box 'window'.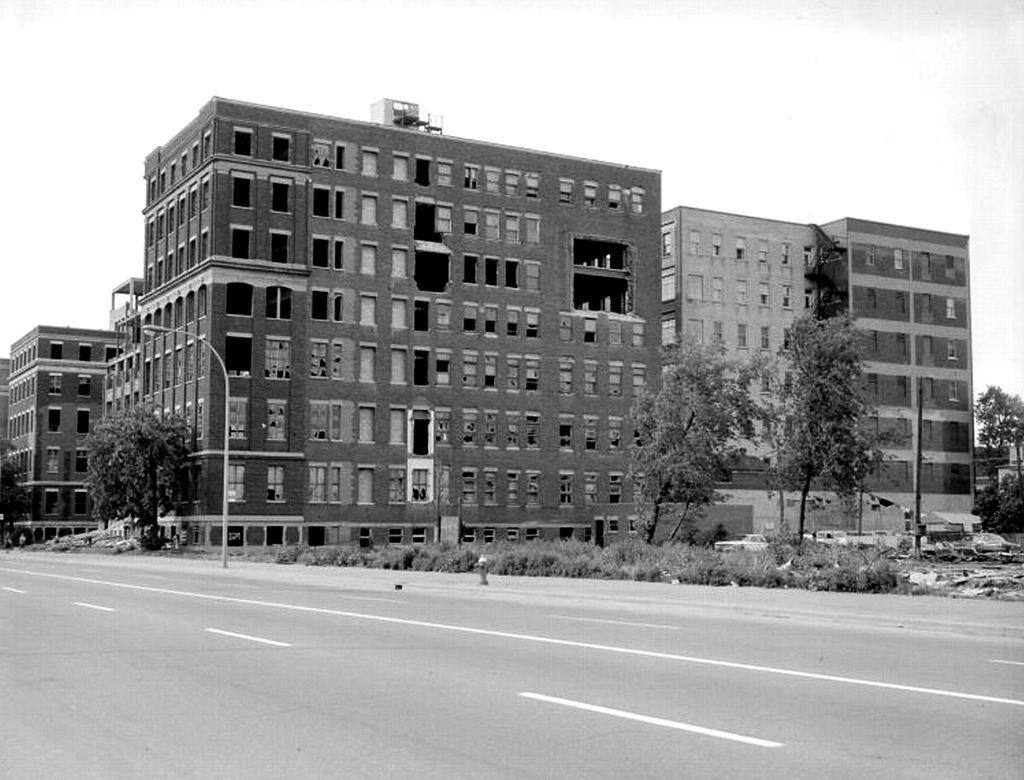
(x1=487, y1=530, x2=496, y2=545).
